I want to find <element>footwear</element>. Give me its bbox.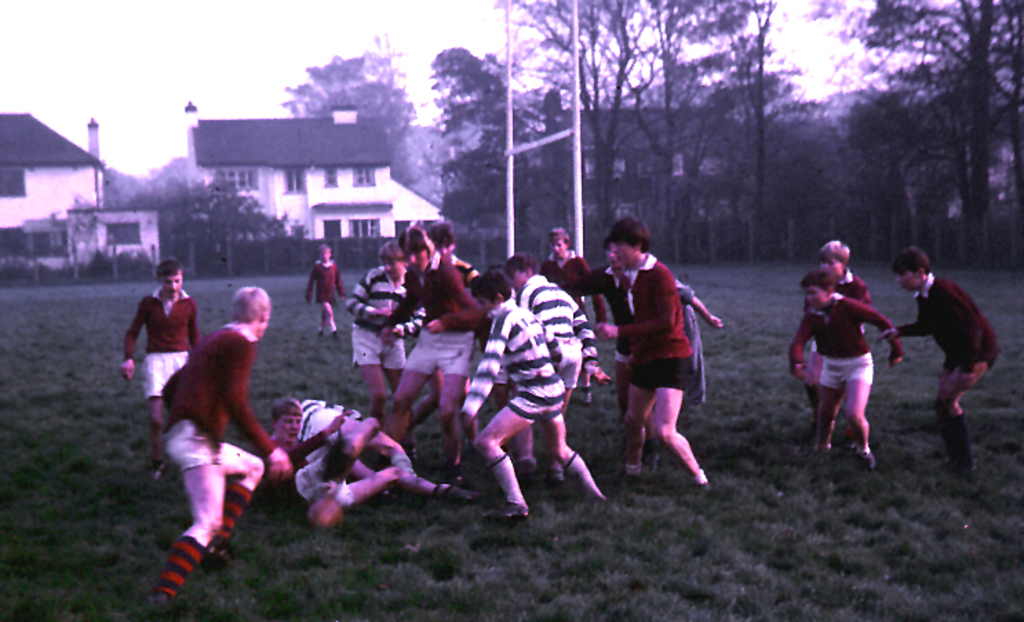
bbox=(553, 469, 565, 488).
